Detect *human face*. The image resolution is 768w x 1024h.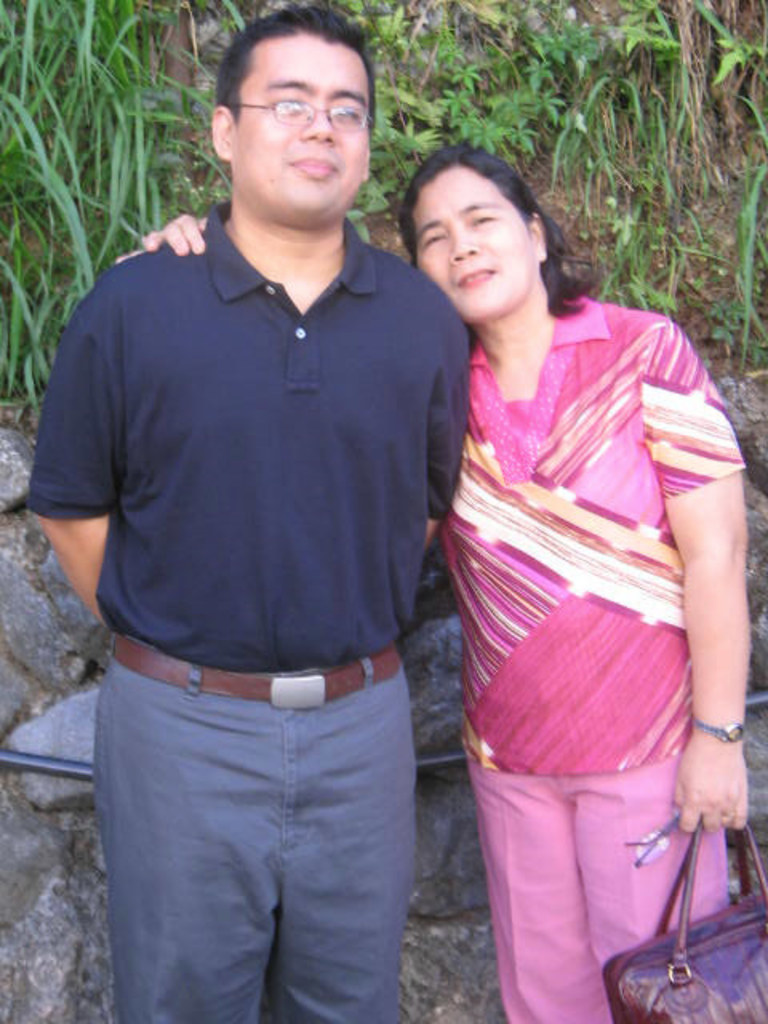
421,165,538,314.
